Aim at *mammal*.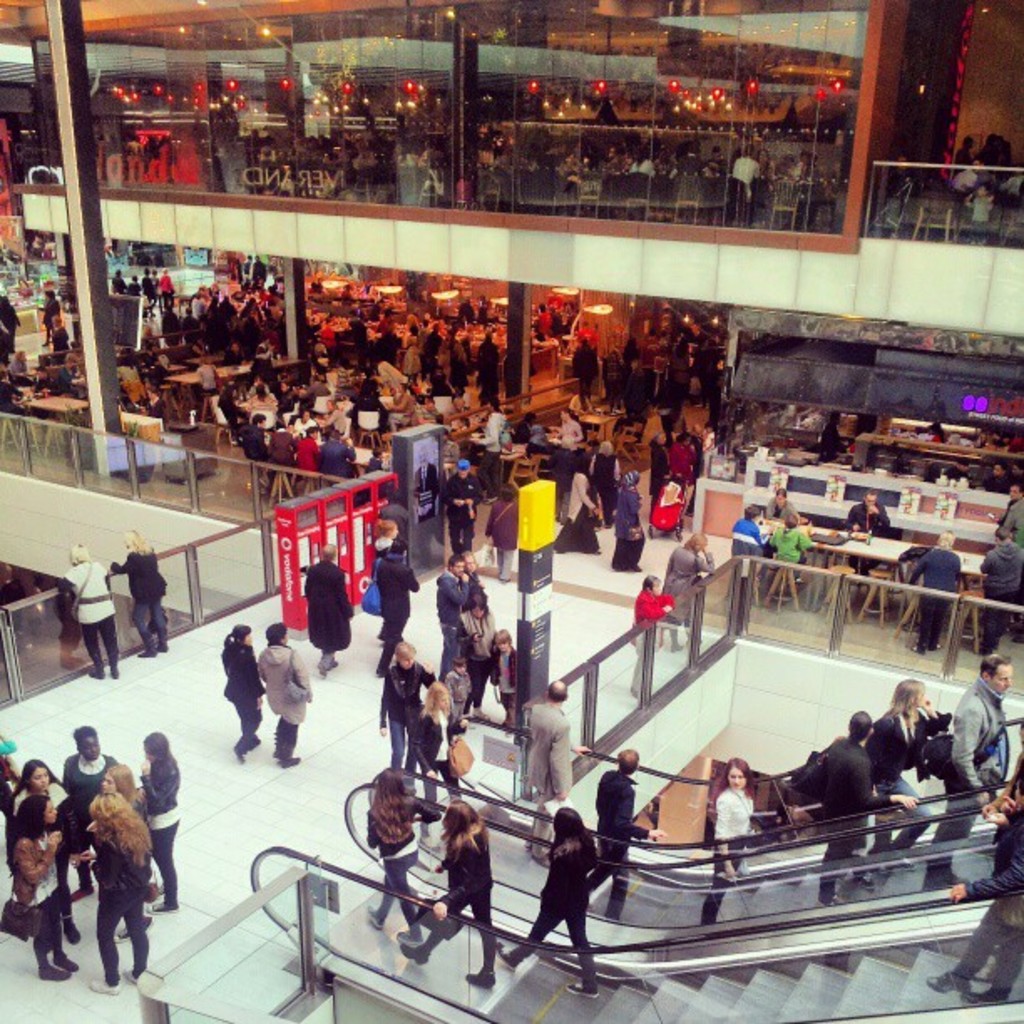
Aimed at Rect(815, 412, 843, 467).
